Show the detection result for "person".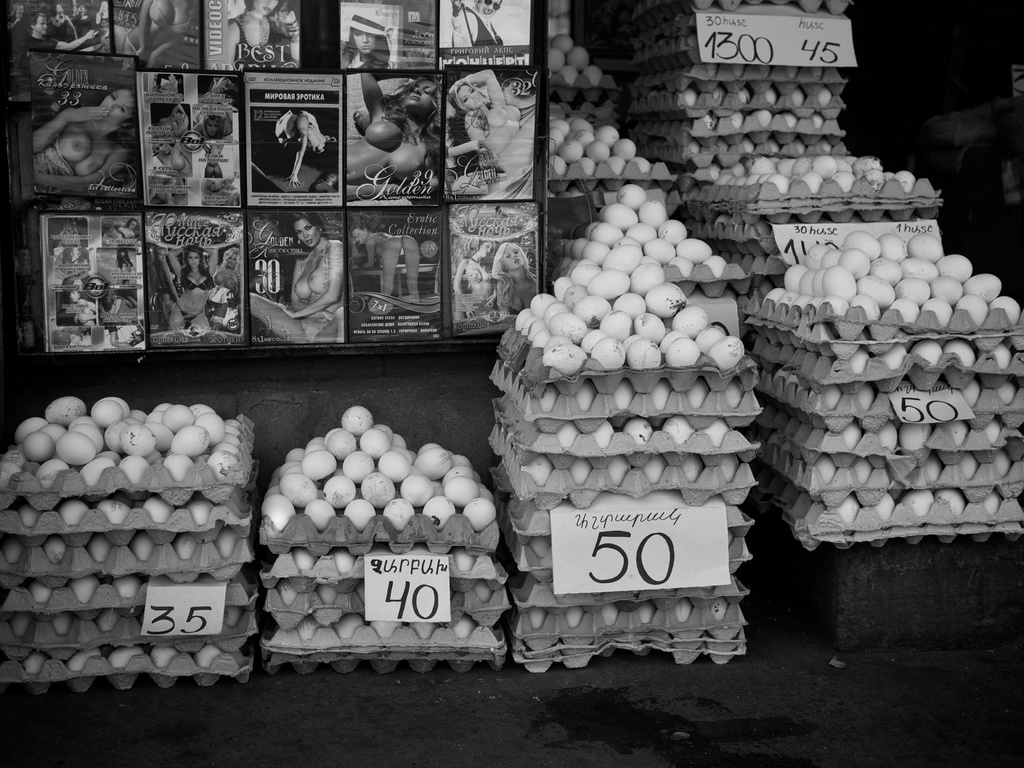
rect(343, 71, 441, 195).
